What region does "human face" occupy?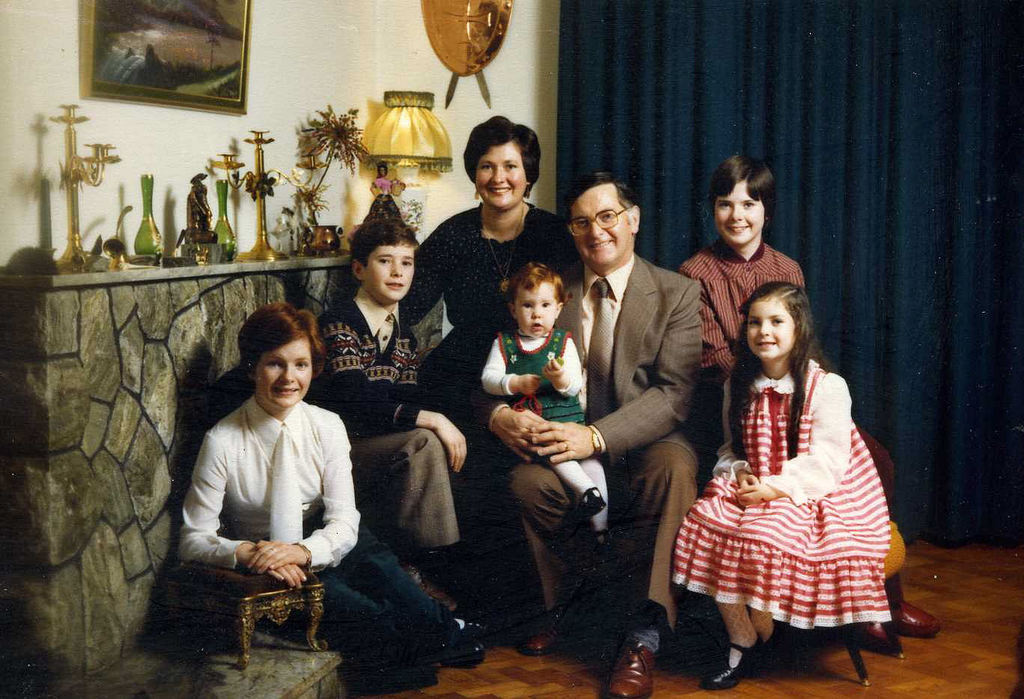
region(572, 186, 629, 261).
